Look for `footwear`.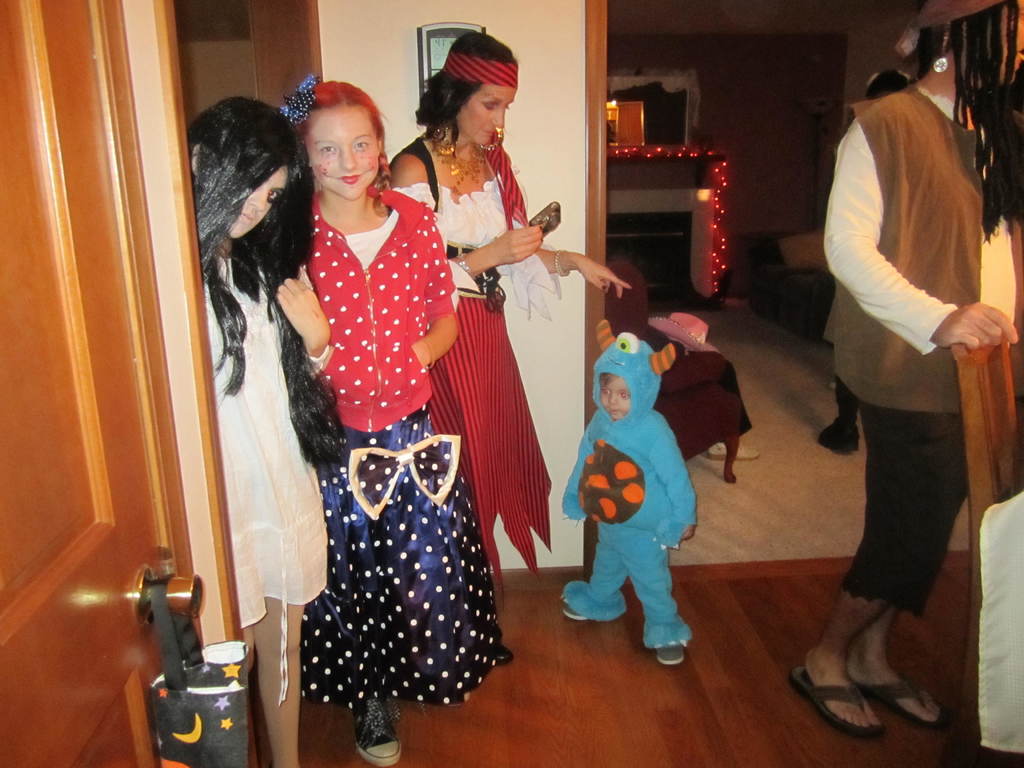
Found: left=788, top=662, right=885, bottom=736.
